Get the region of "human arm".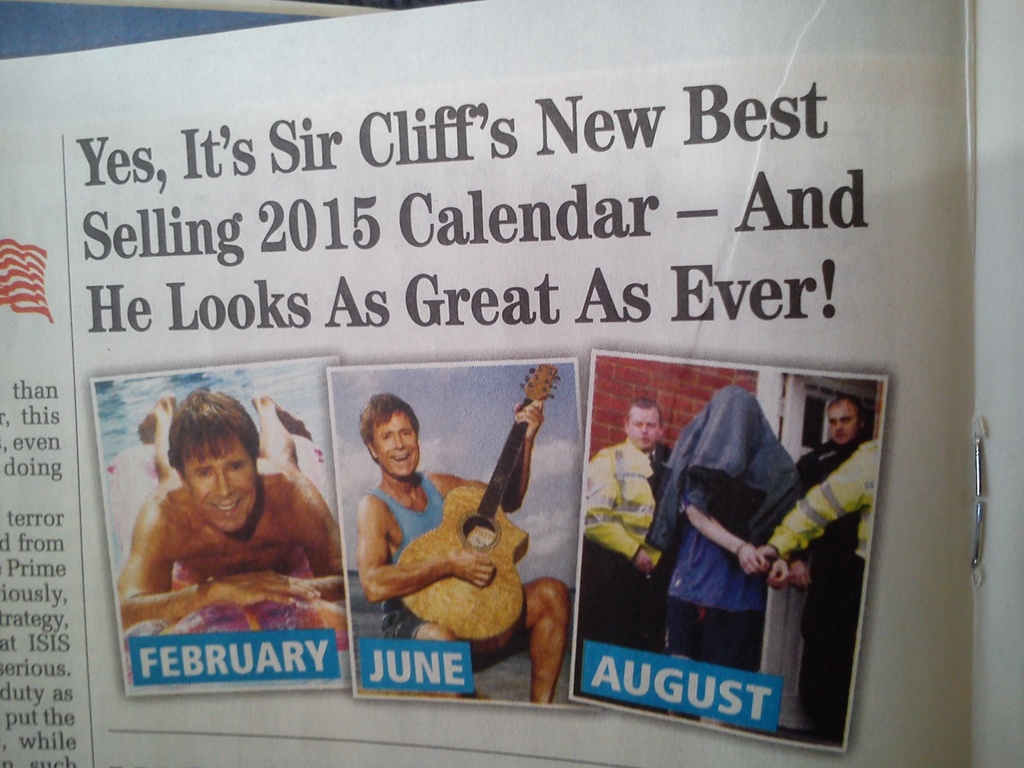
[left=356, top=493, right=493, bottom=602].
